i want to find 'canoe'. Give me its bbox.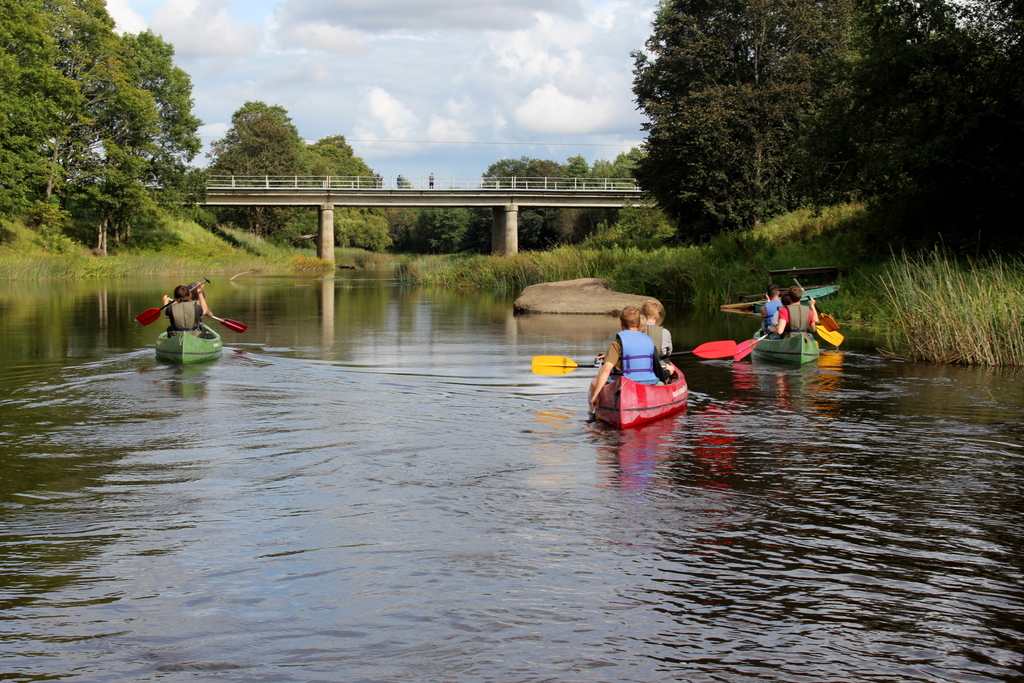
x1=152, y1=327, x2=225, y2=366.
